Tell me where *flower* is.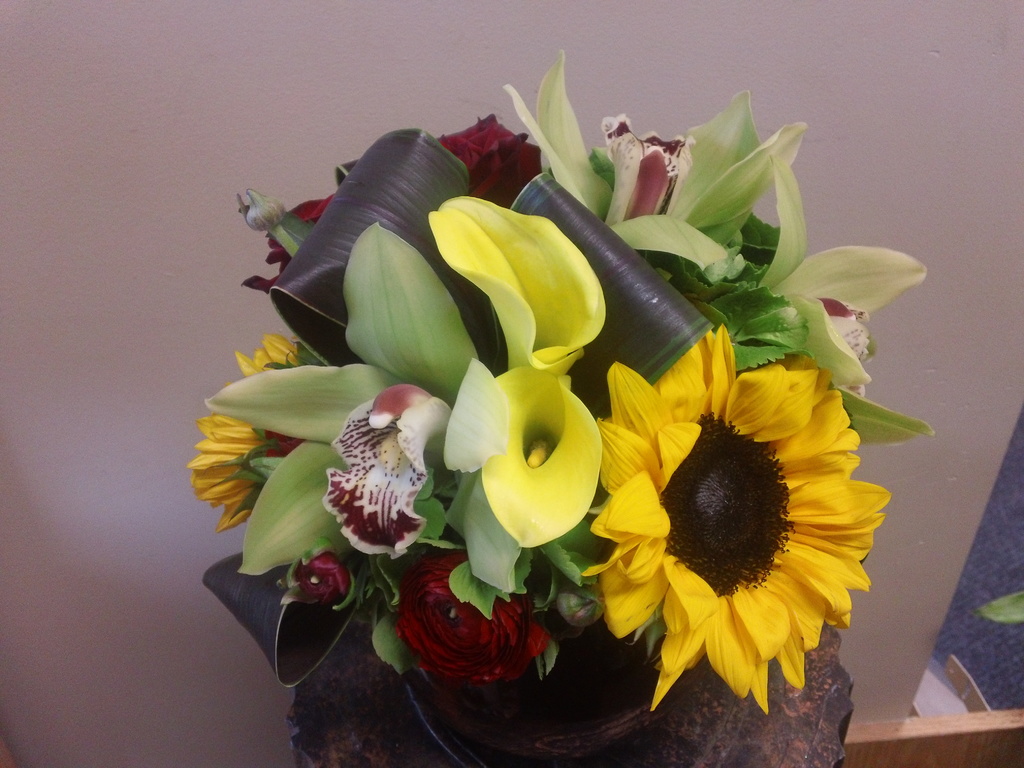
*flower* is at [205, 303, 493, 616].
